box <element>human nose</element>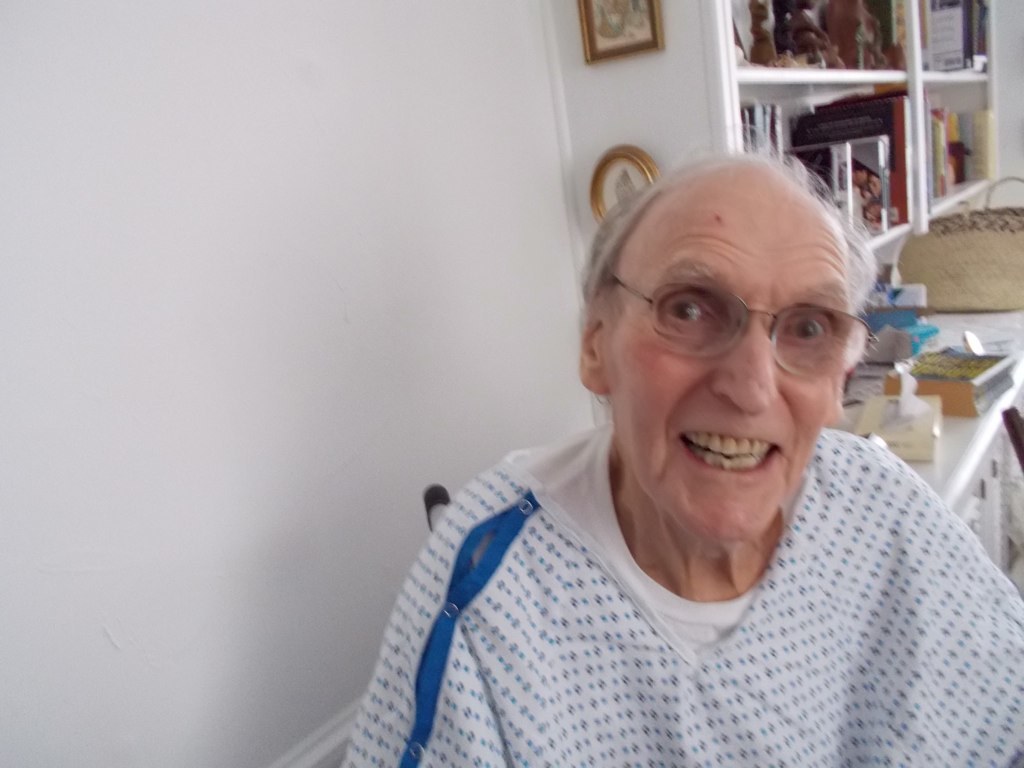
bbox(708, 297, 785, 418)
